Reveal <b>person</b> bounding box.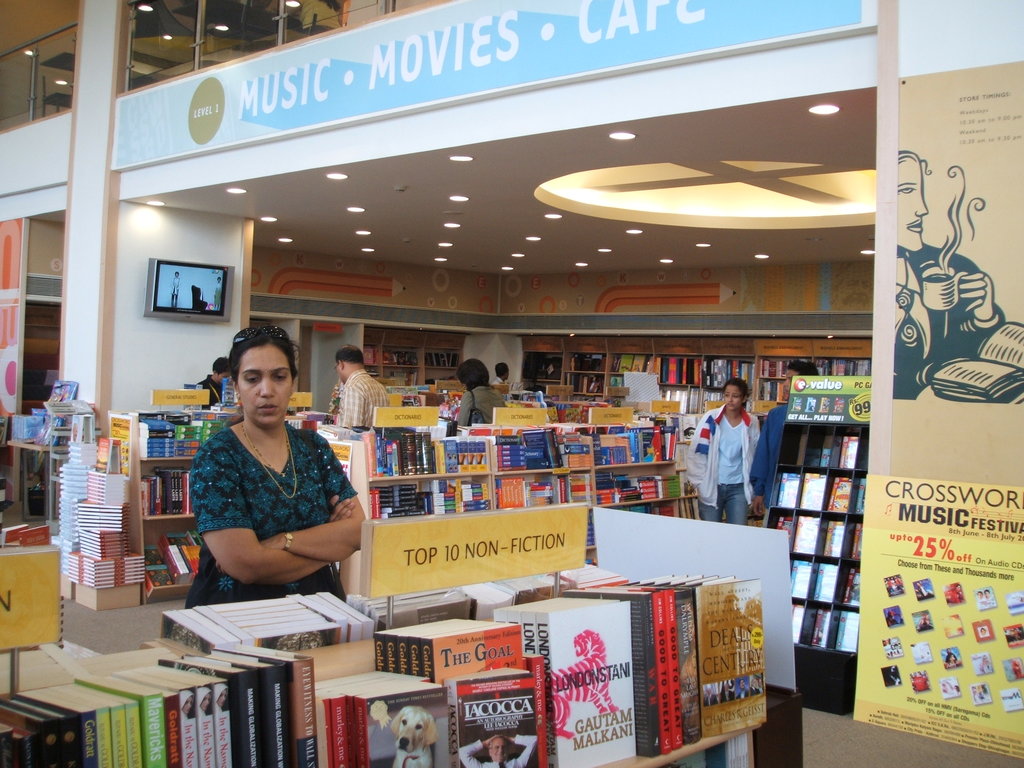
Revealed: [489,360,511,389].
